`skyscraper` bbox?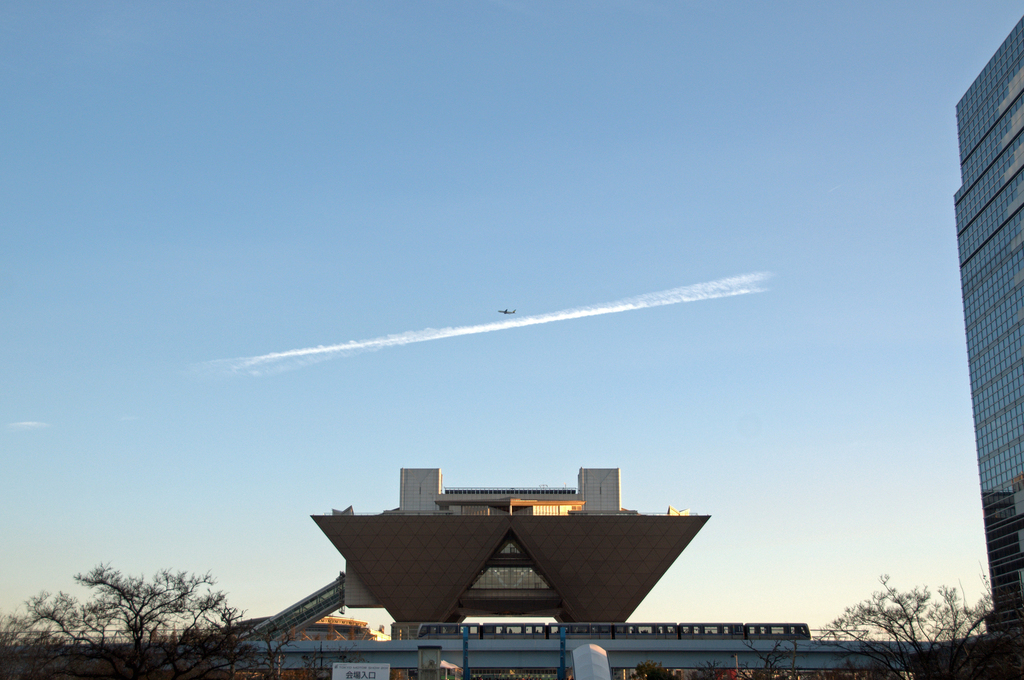
[left=951, top=17, right=1023, bottom=679]
